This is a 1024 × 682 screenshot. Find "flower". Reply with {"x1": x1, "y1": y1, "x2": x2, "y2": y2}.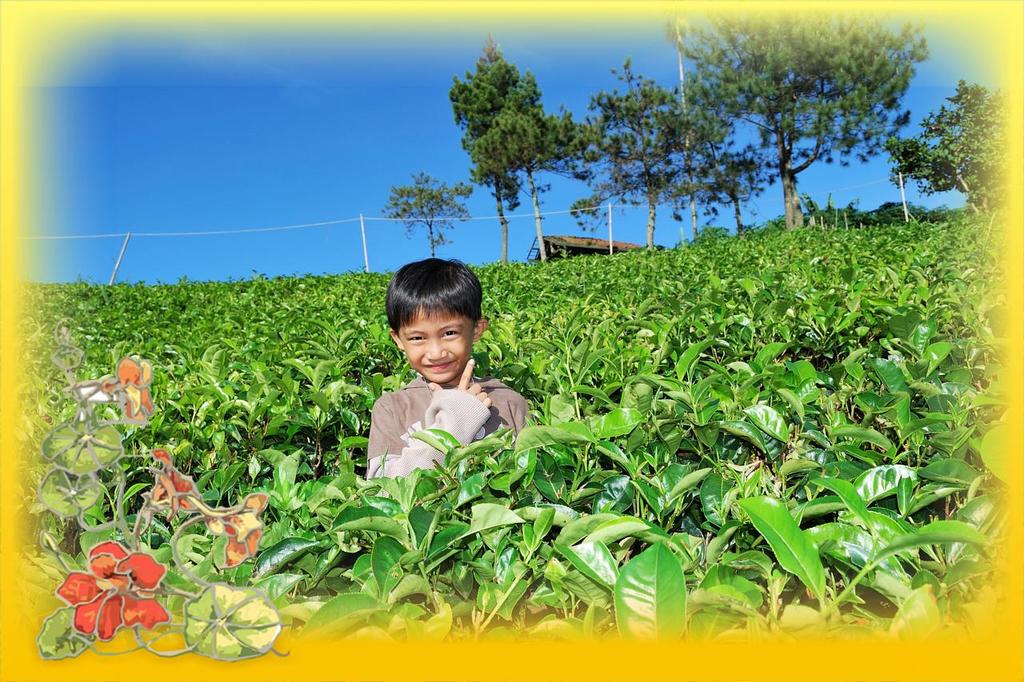
{"x1": 150, "y1": 447, "x2": 206, "y2": 512}.
